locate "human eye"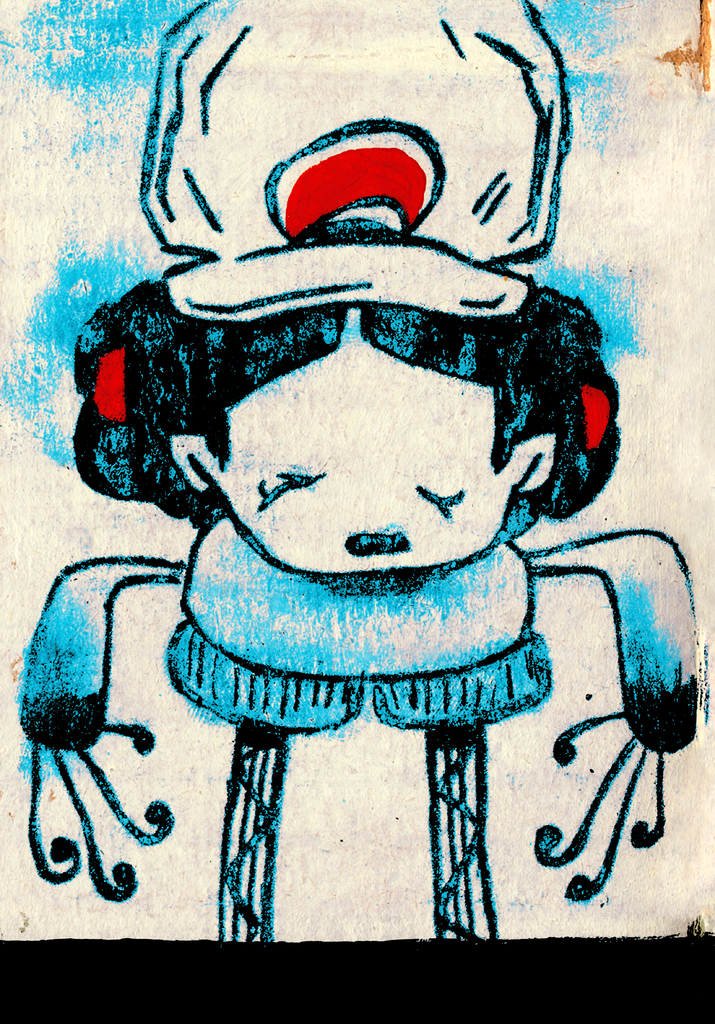
(x1=409, y1=482, x2=470, y2=519)
